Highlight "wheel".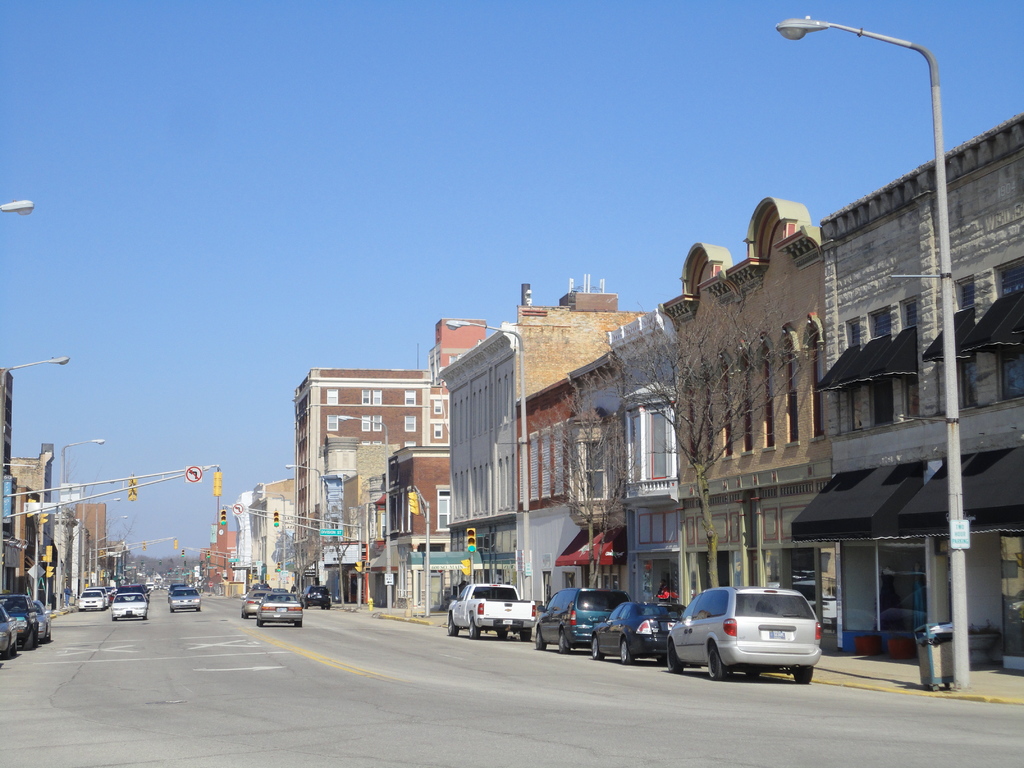
Highlighted region: region(296, 623, 301, 627).
